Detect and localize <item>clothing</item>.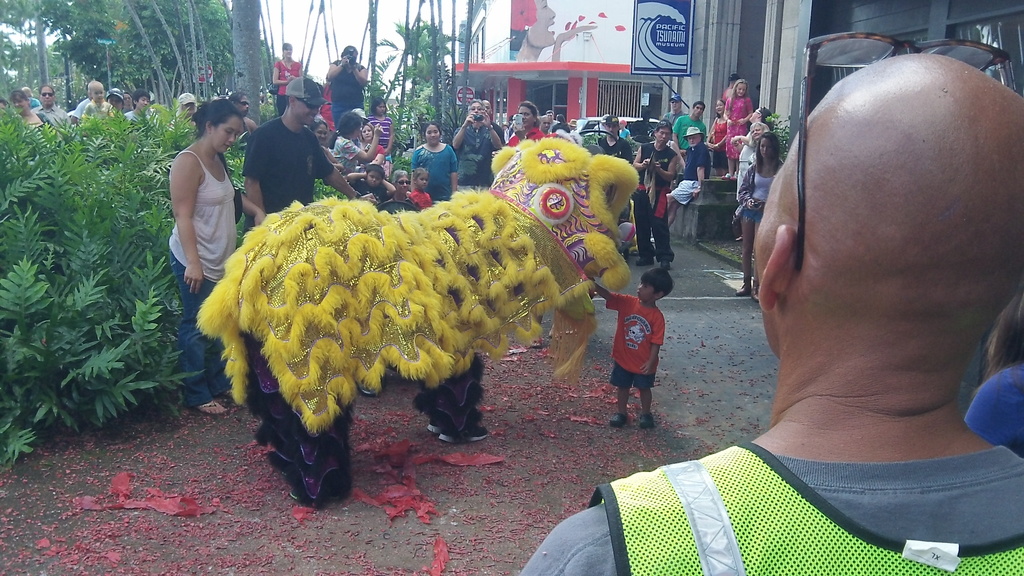
Localized at 721 90 753 159.
